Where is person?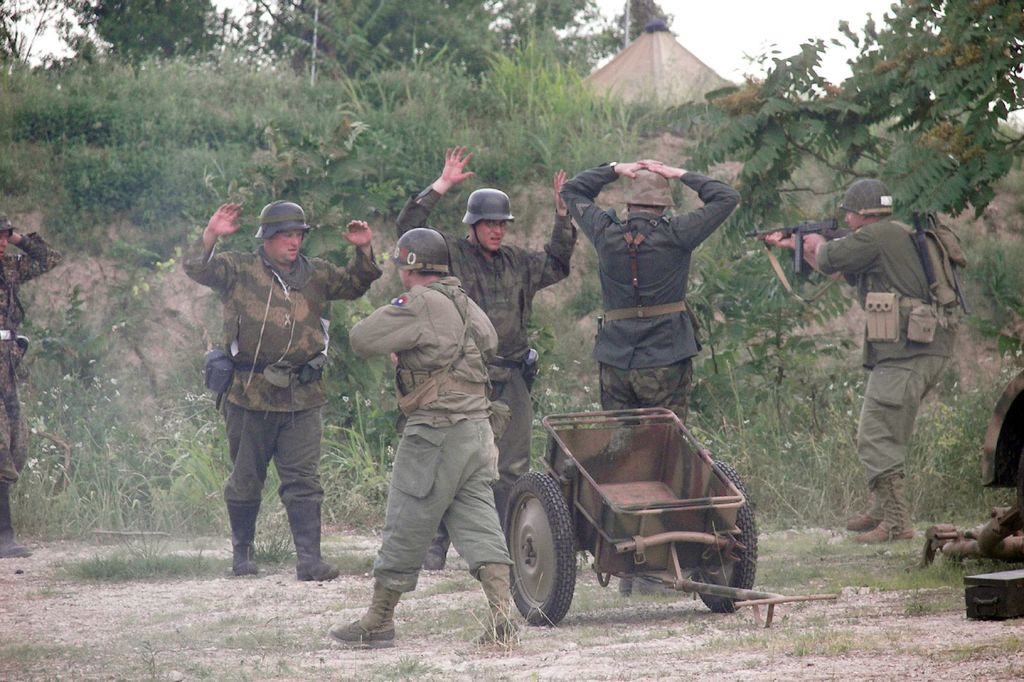
(327, 226, 525, 647).
